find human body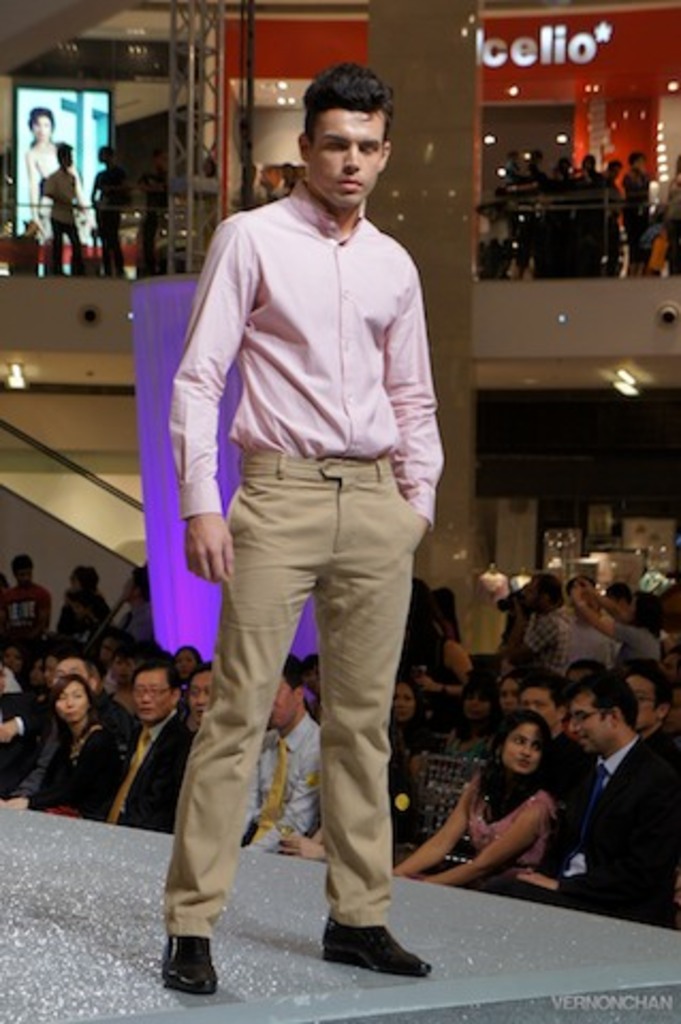
select_region(28, 111, 83, 235)
